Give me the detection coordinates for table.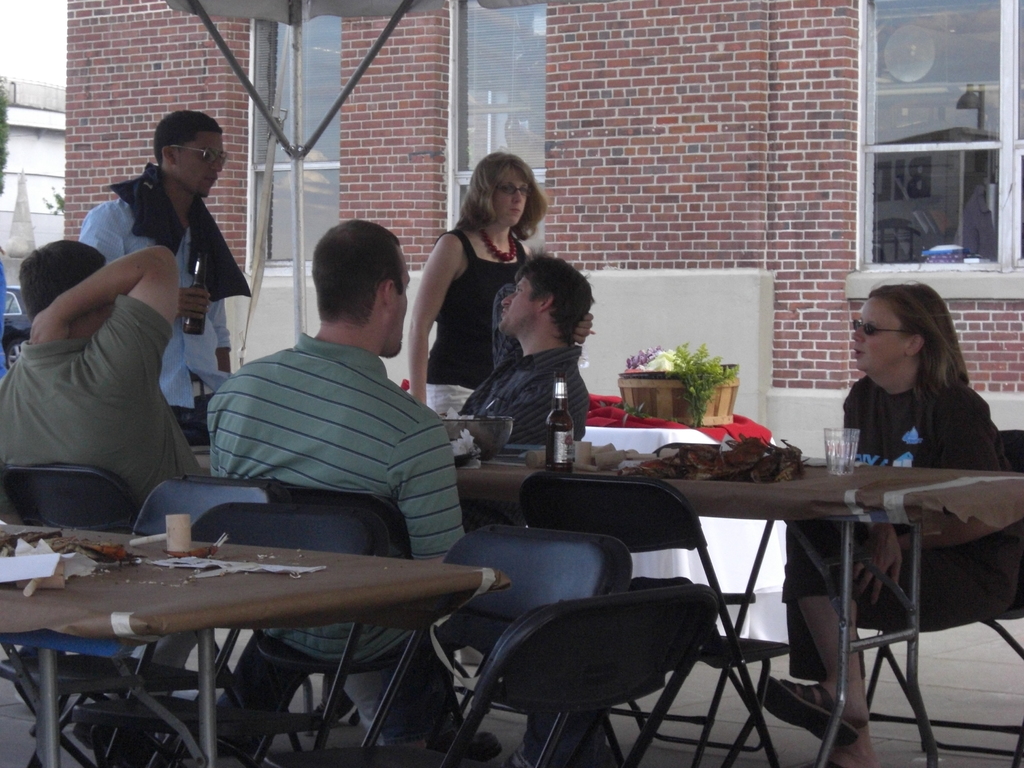
[460, 465, 1023, 767].
